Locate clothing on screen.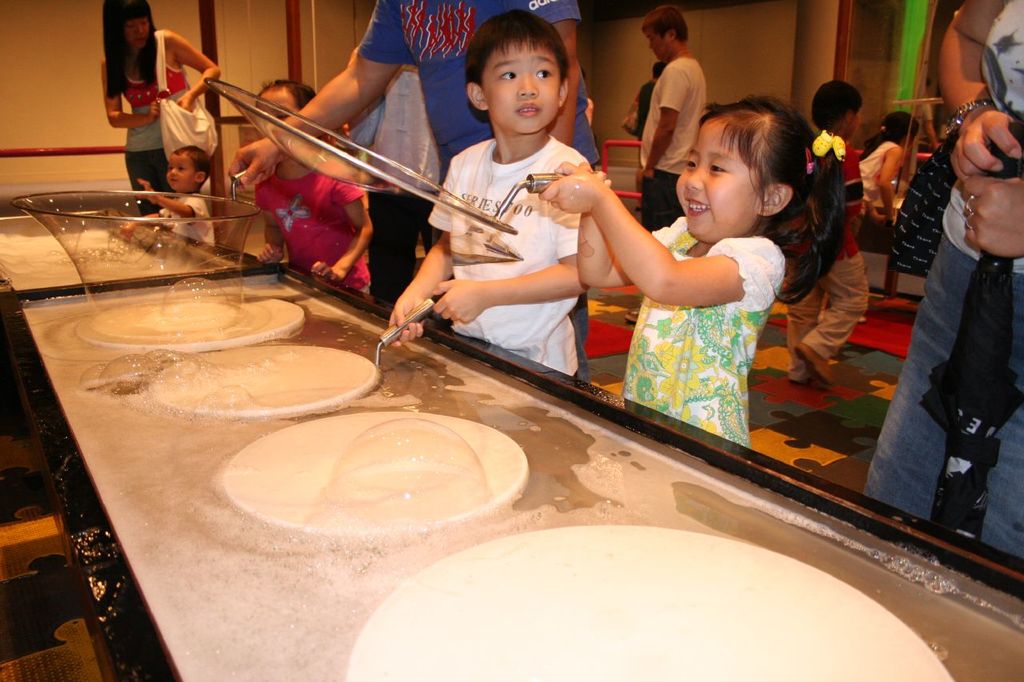
On screen at 121 58 187 193.
